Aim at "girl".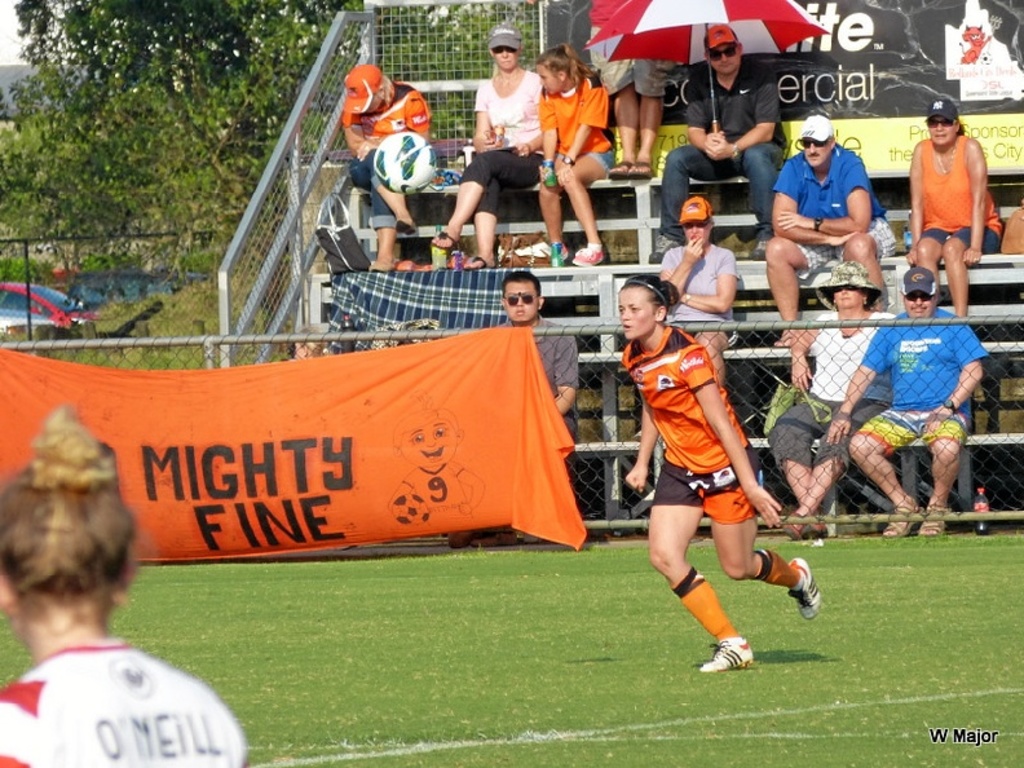
Aimed at left=622, top=273, right=822, bottom=675.
